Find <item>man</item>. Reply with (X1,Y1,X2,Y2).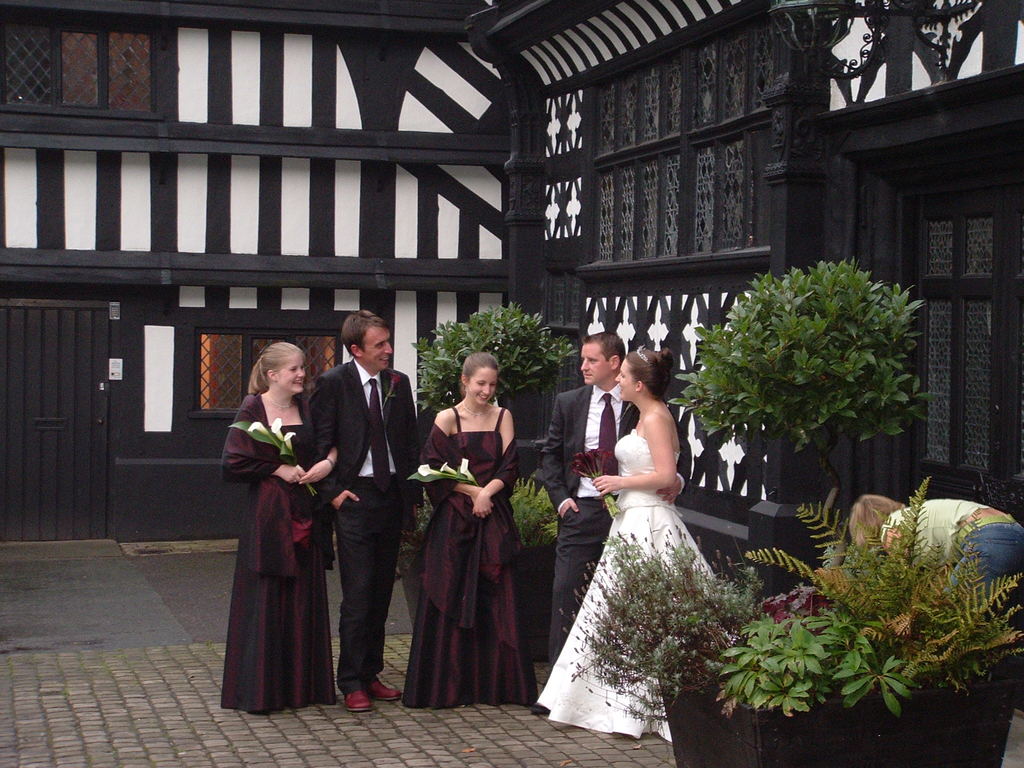
(525,332,690,720).
